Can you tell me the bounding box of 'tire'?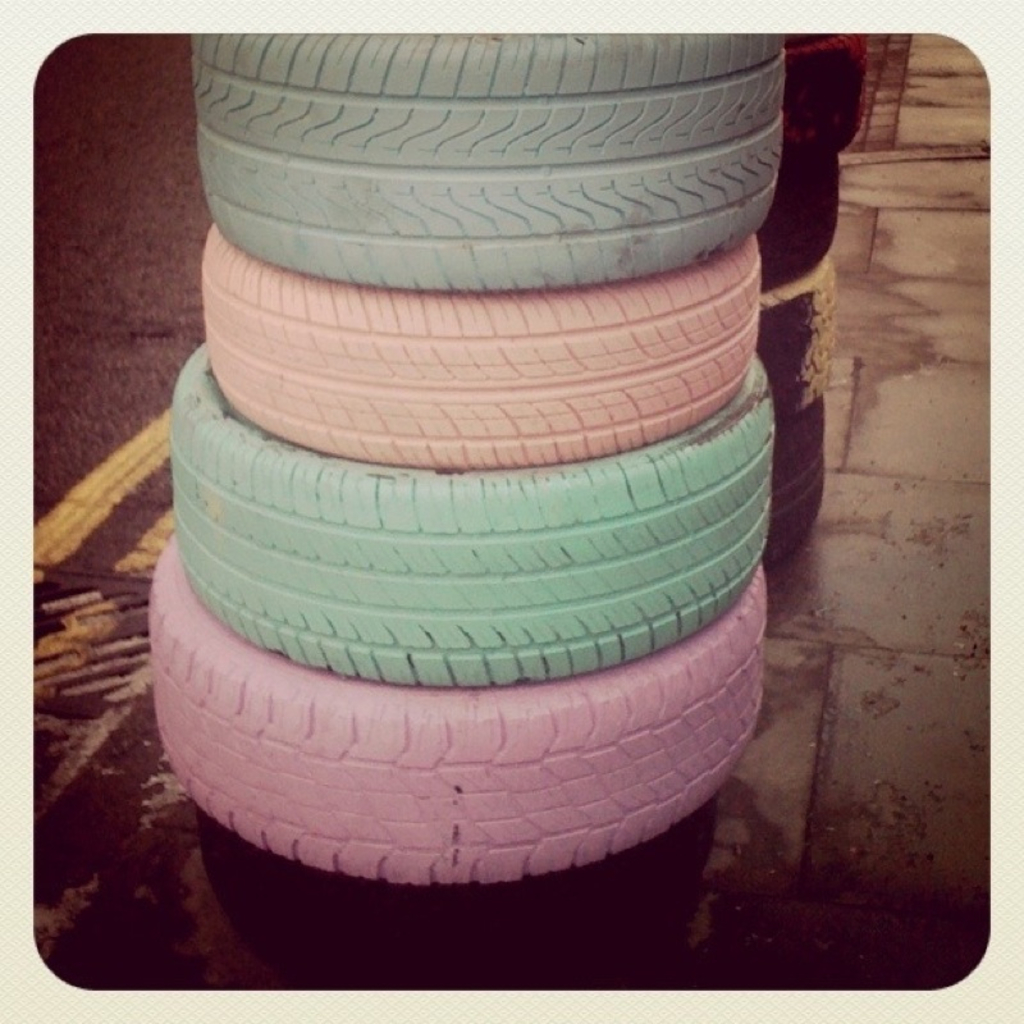
753, 255, 835, 420.
